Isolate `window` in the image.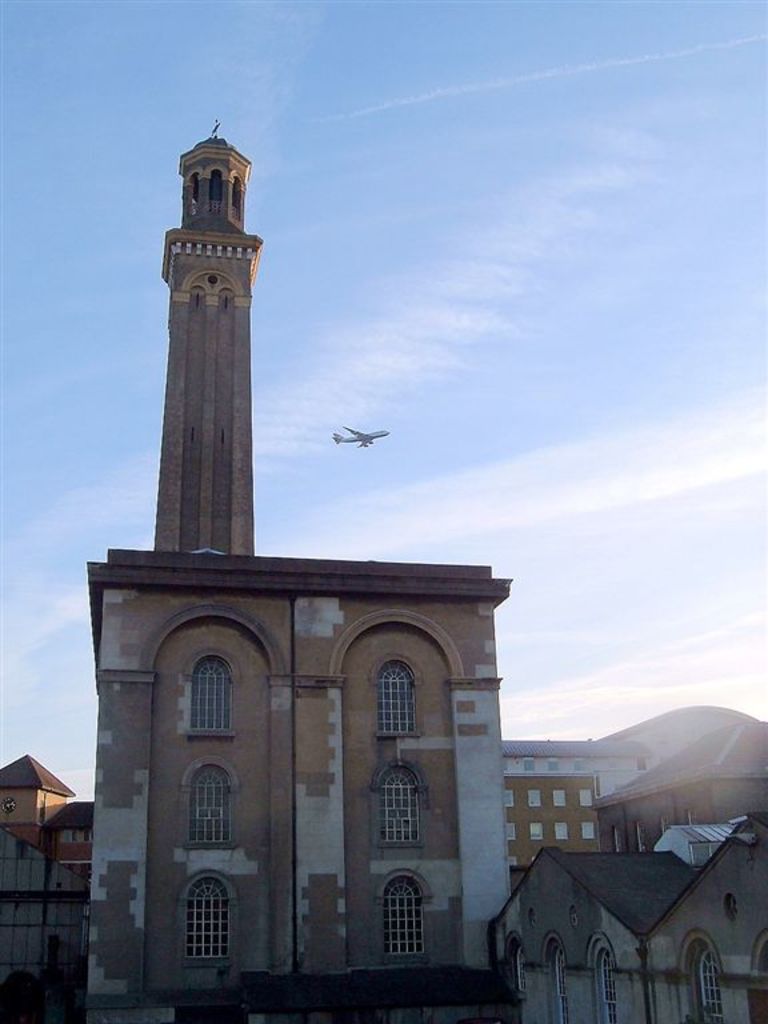
Isolated region: detection(380, 767, 421, 851).
